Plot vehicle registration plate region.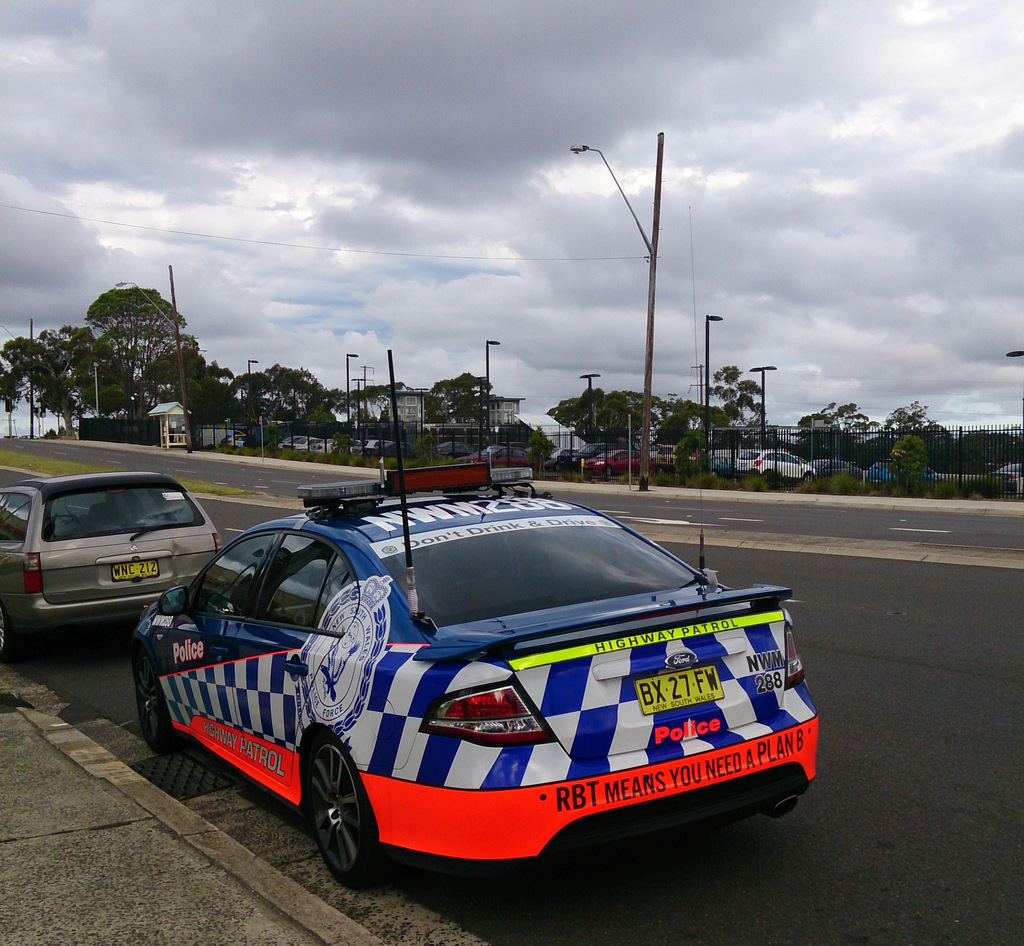
Plotted at <box>632,660,724,710</box>.
